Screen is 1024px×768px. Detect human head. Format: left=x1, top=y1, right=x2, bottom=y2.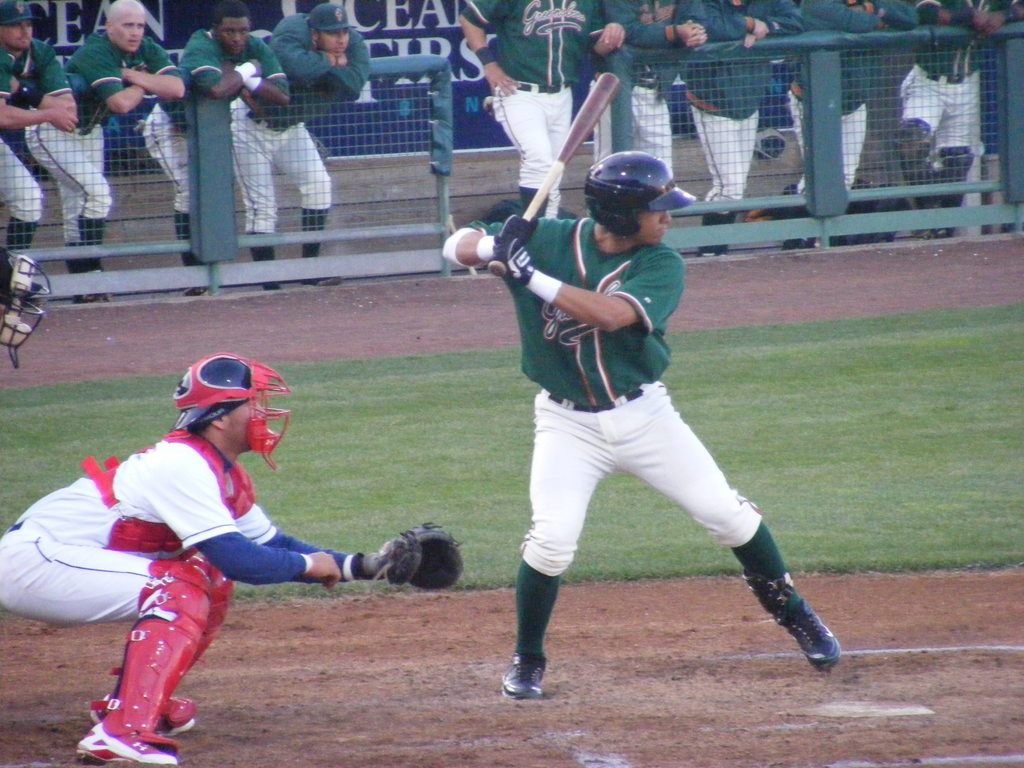
left=107, top=0, right=145, bottom=51.
